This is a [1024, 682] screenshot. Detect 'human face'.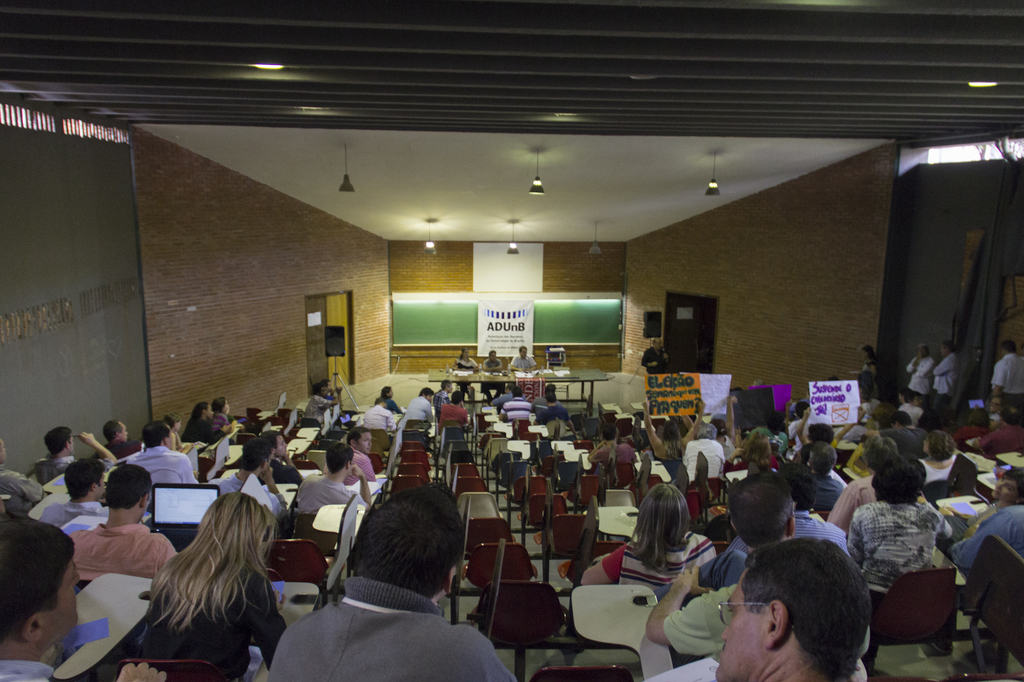
left=277, top=439, right=286, bottom=455.
